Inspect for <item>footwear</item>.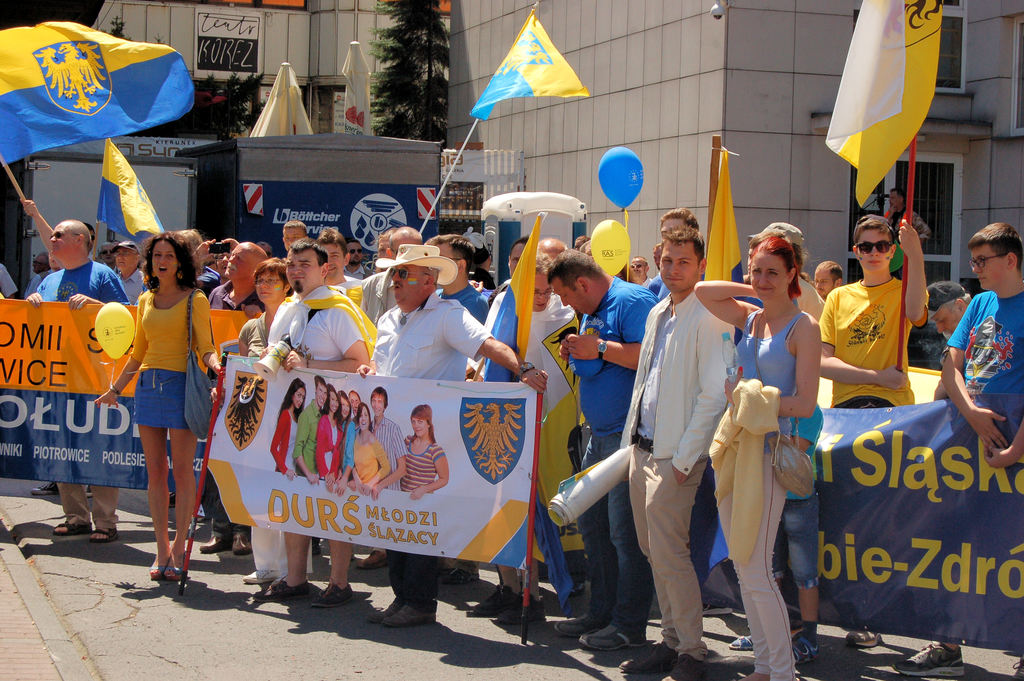
Inspection: region(92, 532, 118, 541).
